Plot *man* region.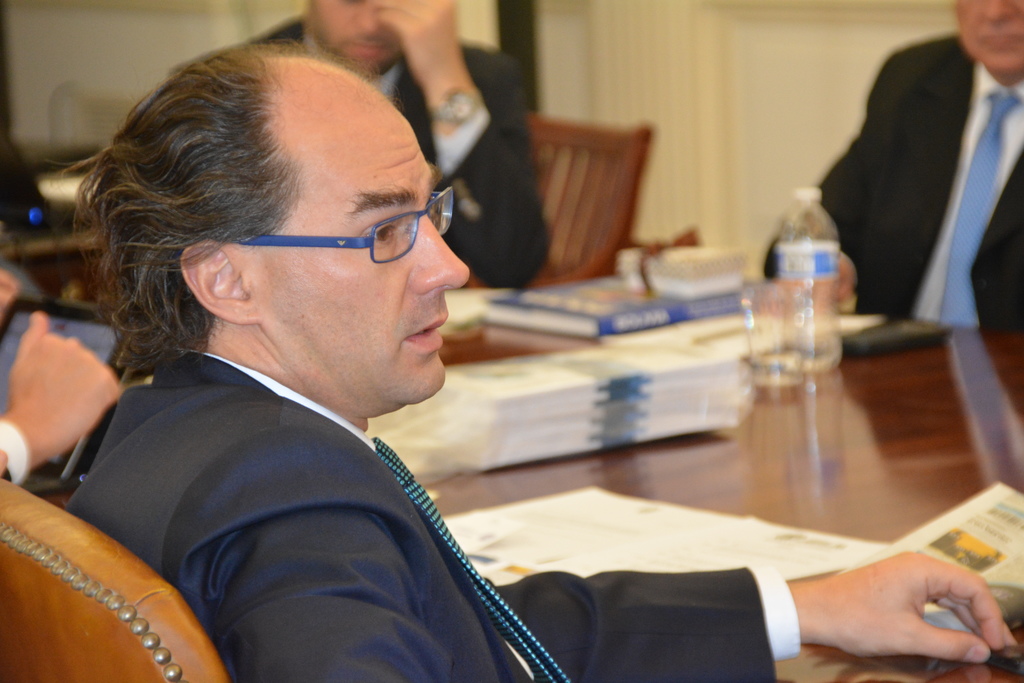
Plotted at Rect(797, 0, 1023, 365).
